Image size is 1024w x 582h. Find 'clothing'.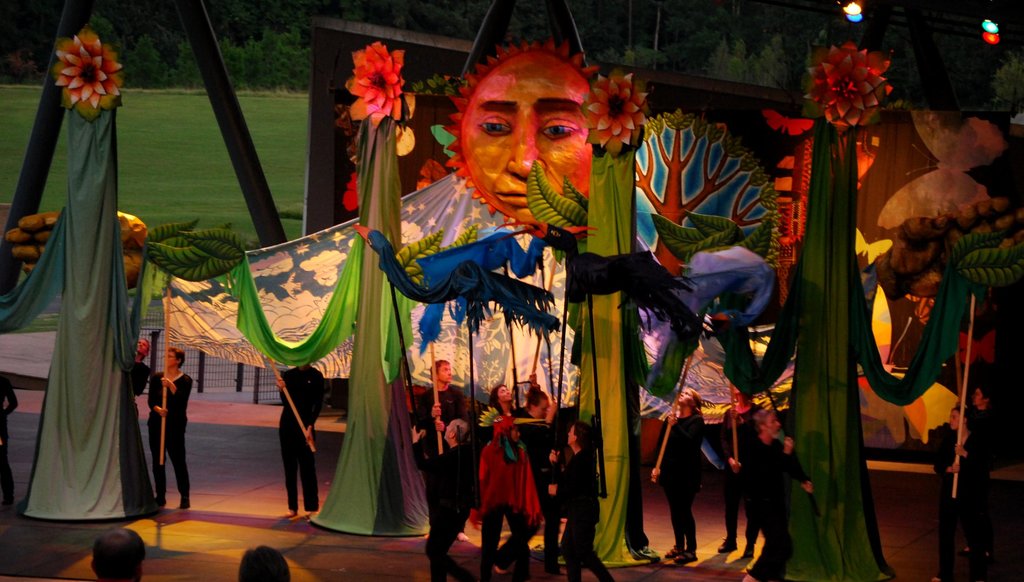
region(147, 373, 191, 505).
